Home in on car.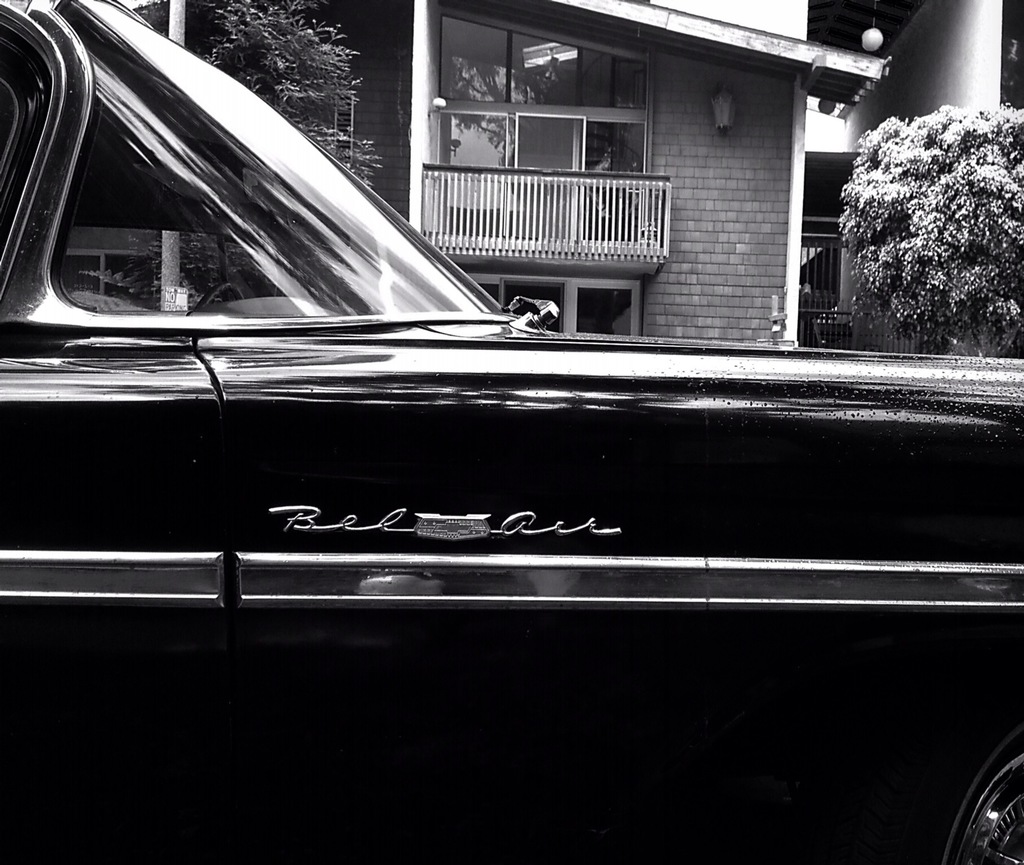
Homed in at [0,0,1023,864].
